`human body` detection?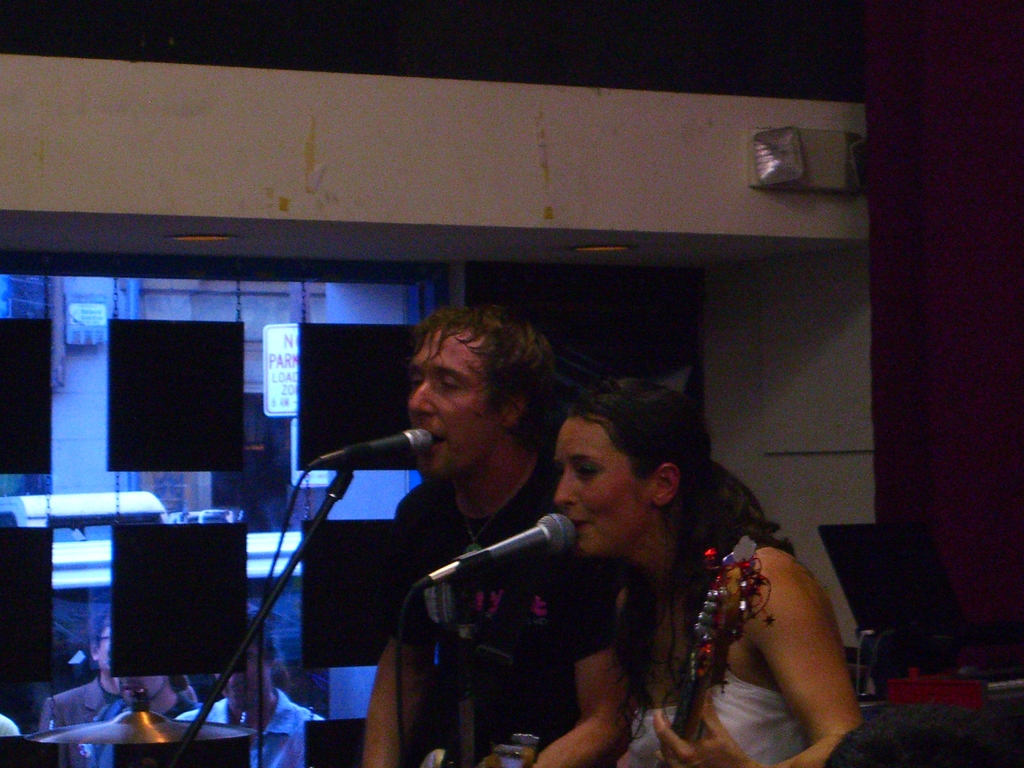
bbox=[175, 600, 323, 767]
